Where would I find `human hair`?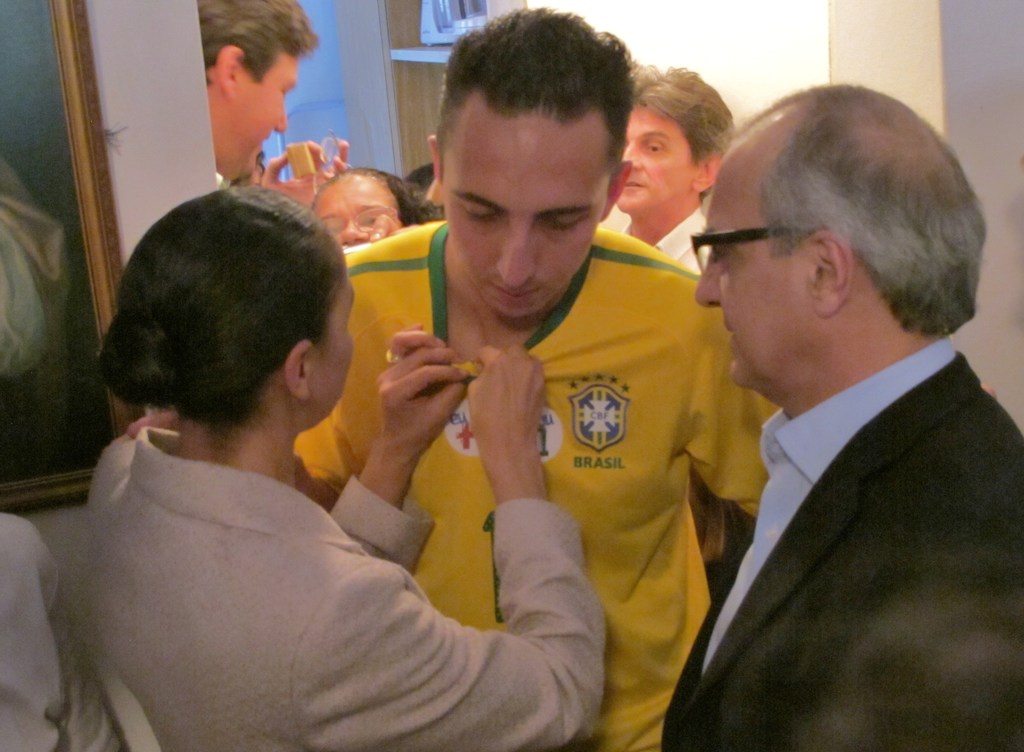
At left=115, top=163, right=352, bottom=473.
